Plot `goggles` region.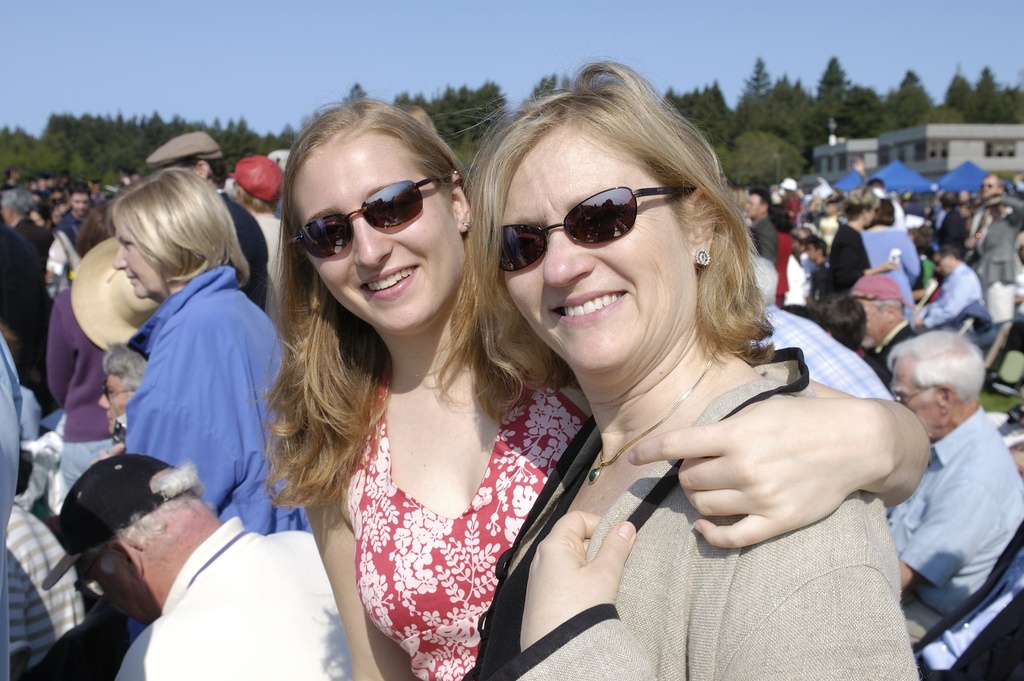
Plotted at x1=490, y1=181, x2=696, y2=276.
